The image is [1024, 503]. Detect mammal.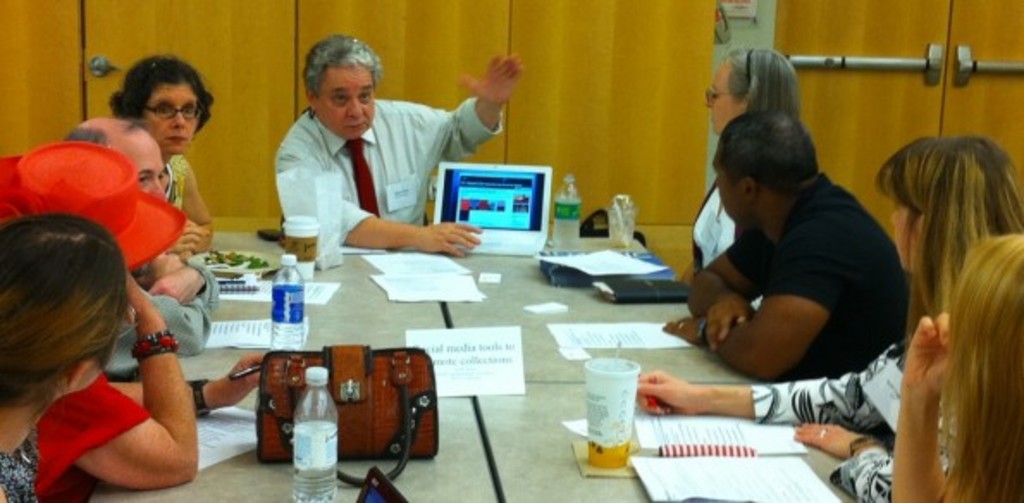
Detection: bbox(105, 55, 213, 255).
